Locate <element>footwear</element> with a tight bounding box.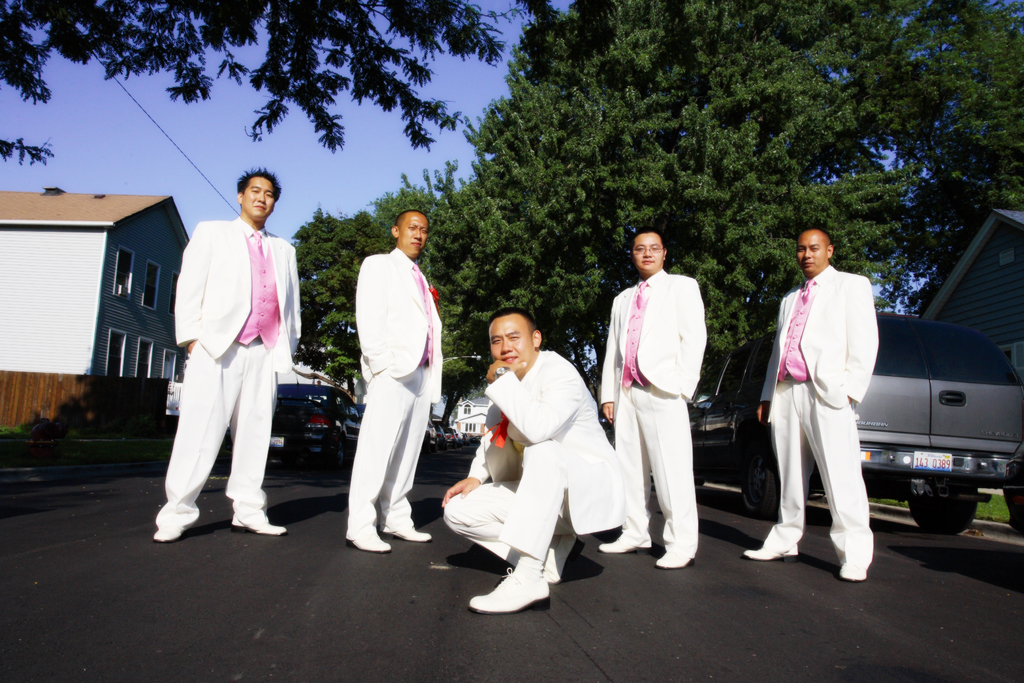
<box>655,551,695,567</box>.
